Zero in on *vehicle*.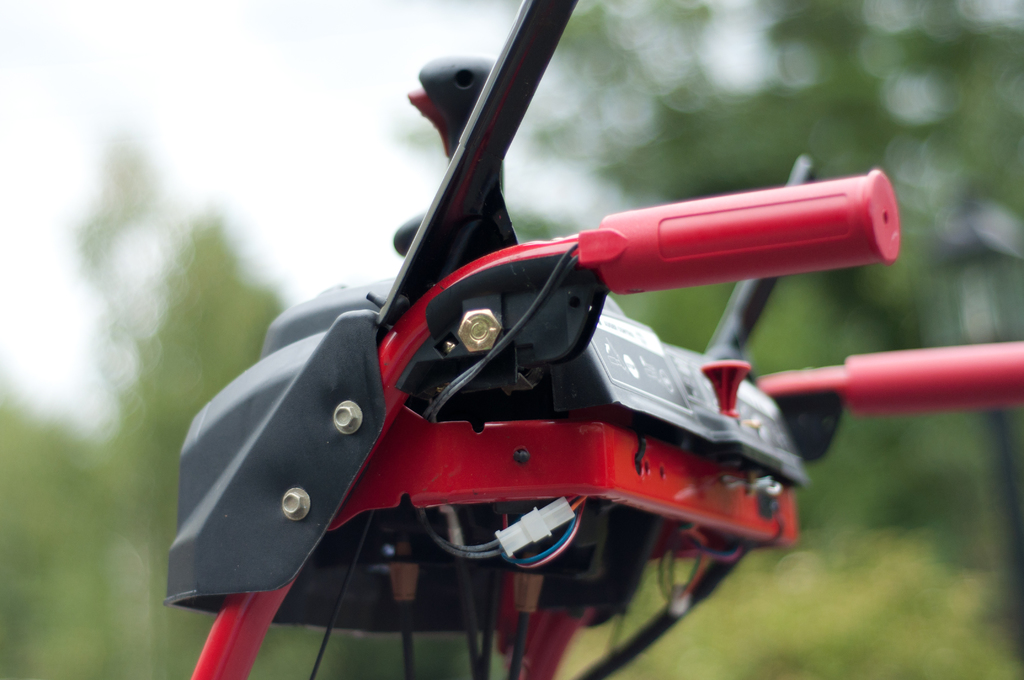
Zeroed in: 164 15 932 659.
